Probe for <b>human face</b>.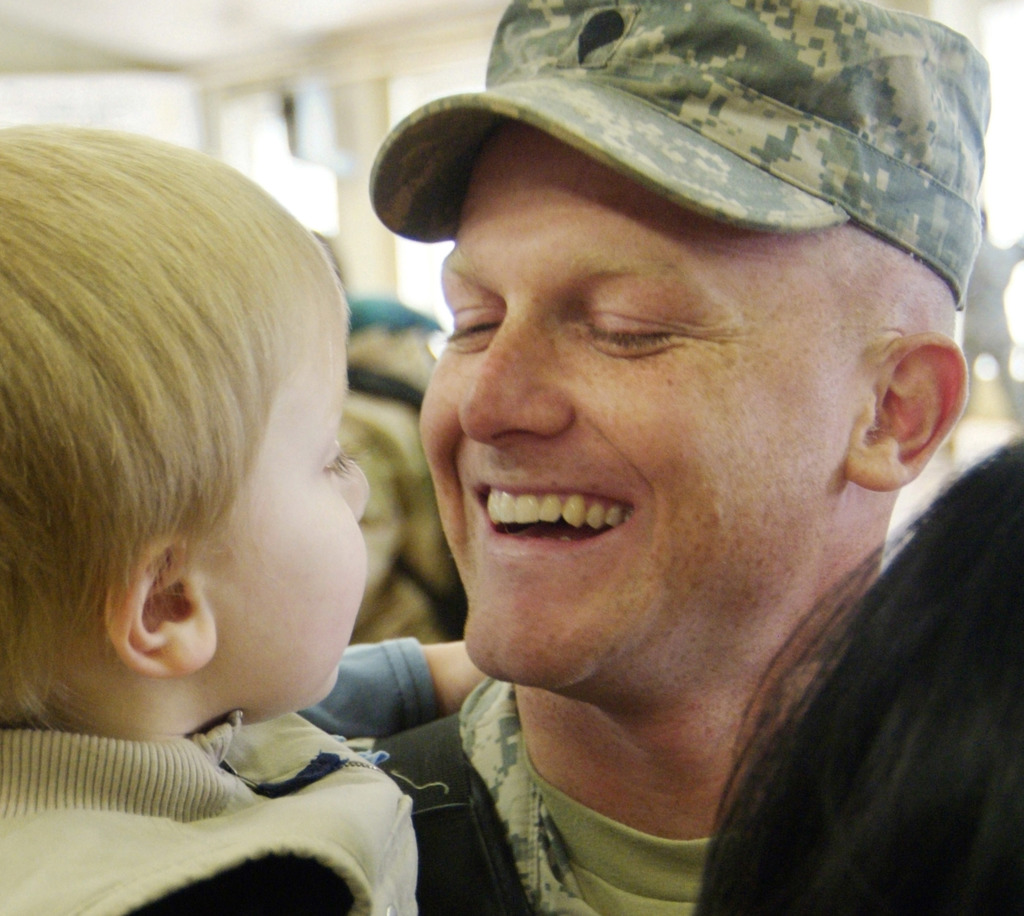
Probe result: {"left": 205, "top": 299, "right": 371, "bottom": 721}.
